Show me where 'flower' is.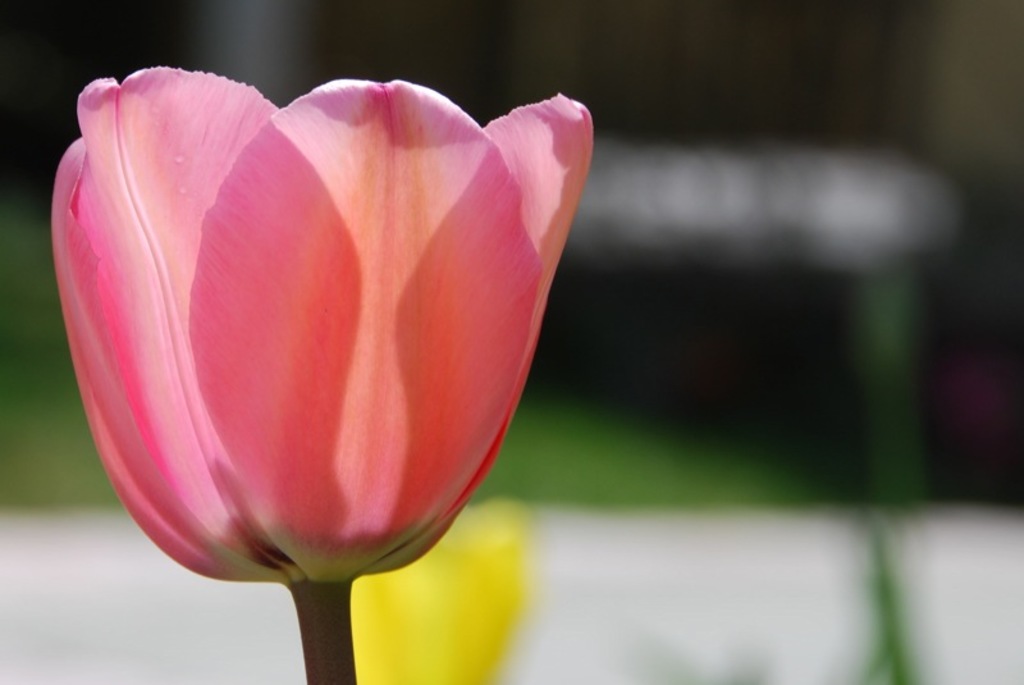
'flower' is at (347,497,524,684).
